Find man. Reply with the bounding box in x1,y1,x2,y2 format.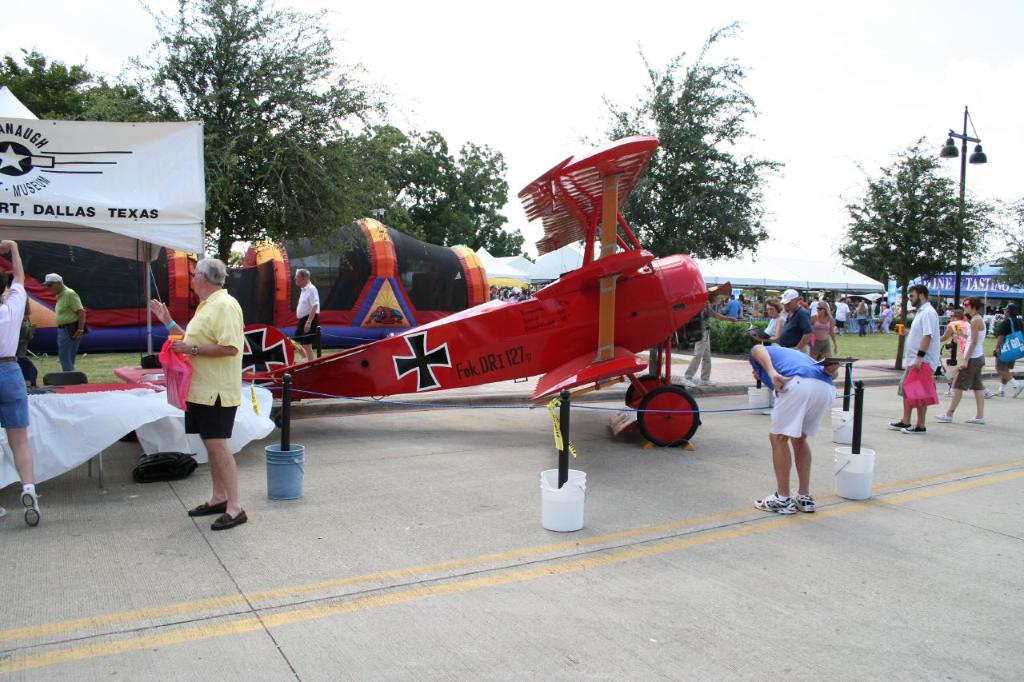
42,271,84,370.
